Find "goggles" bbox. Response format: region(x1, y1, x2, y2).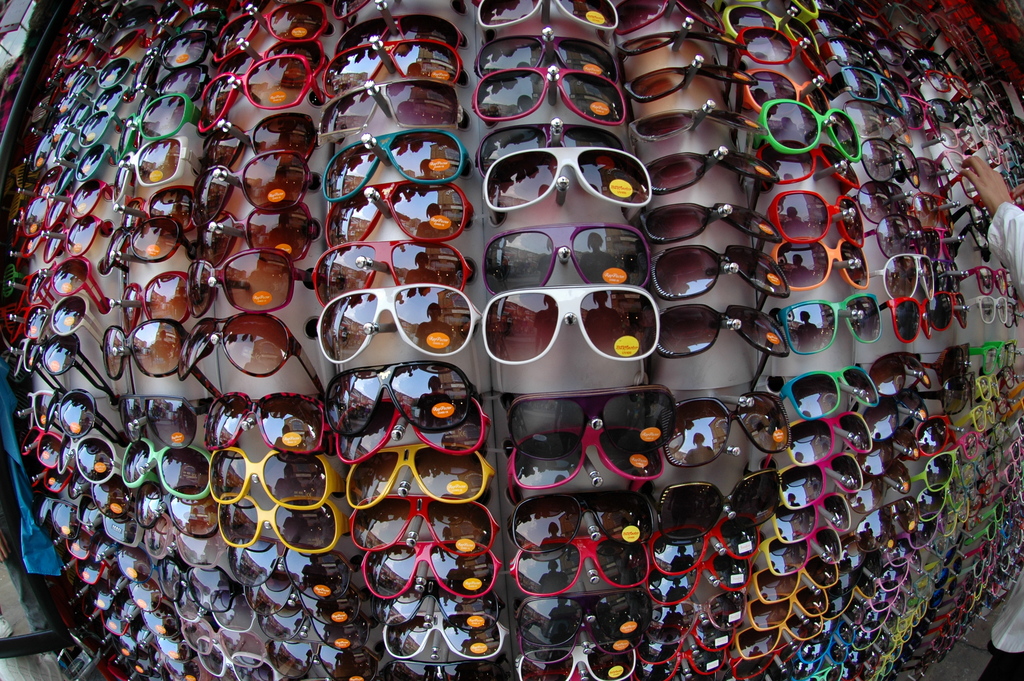
region(9, 390, 47, 427).
